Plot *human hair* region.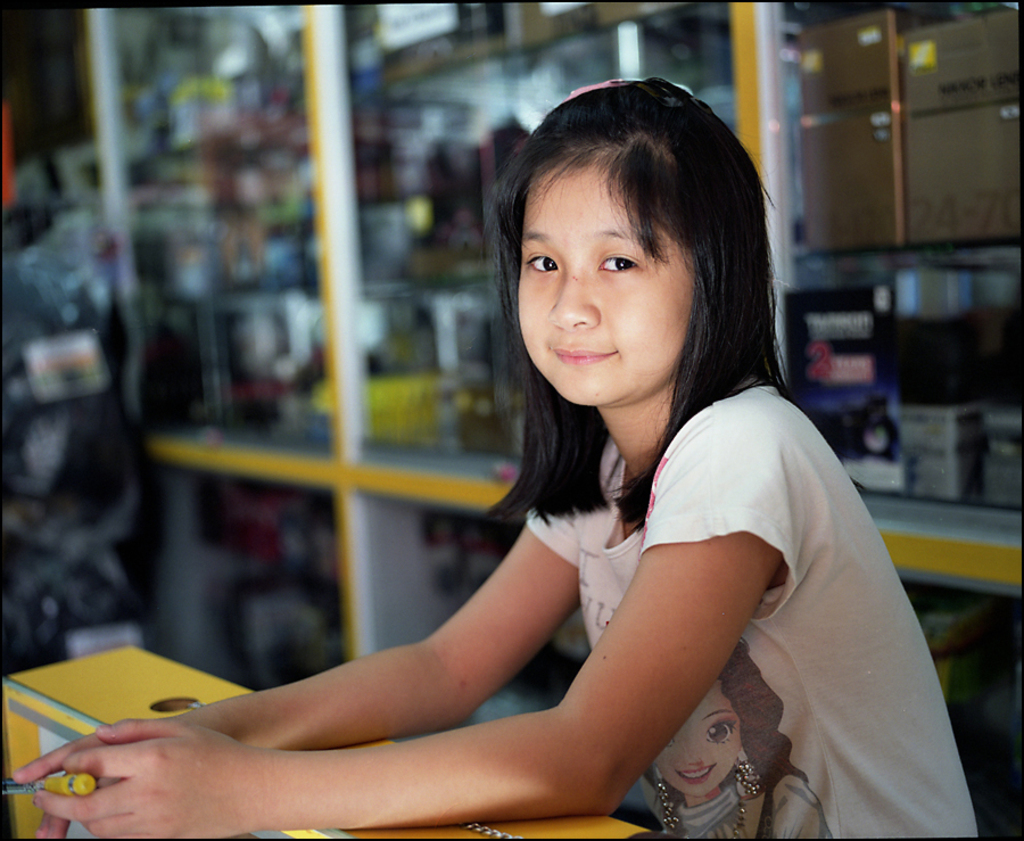
Plotted at crop(497, 90, 804, 545).
